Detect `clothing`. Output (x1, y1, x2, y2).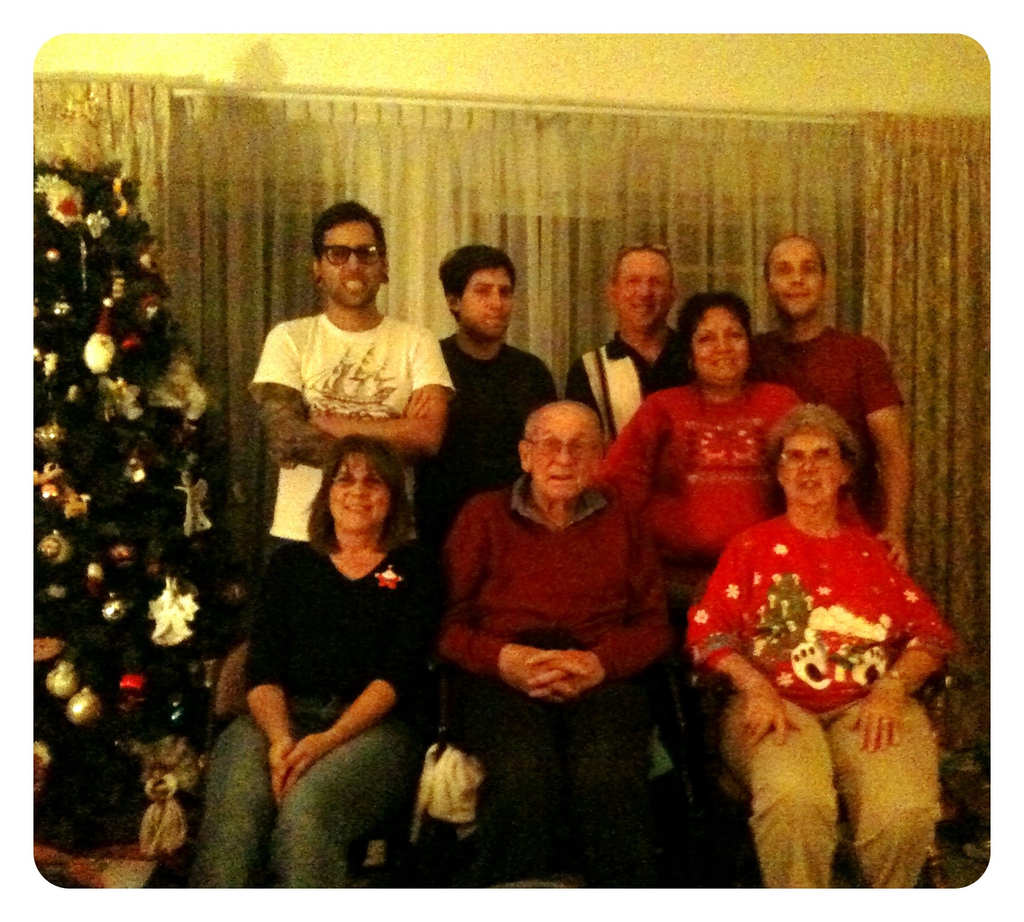
(405, 333, 549, 549).
